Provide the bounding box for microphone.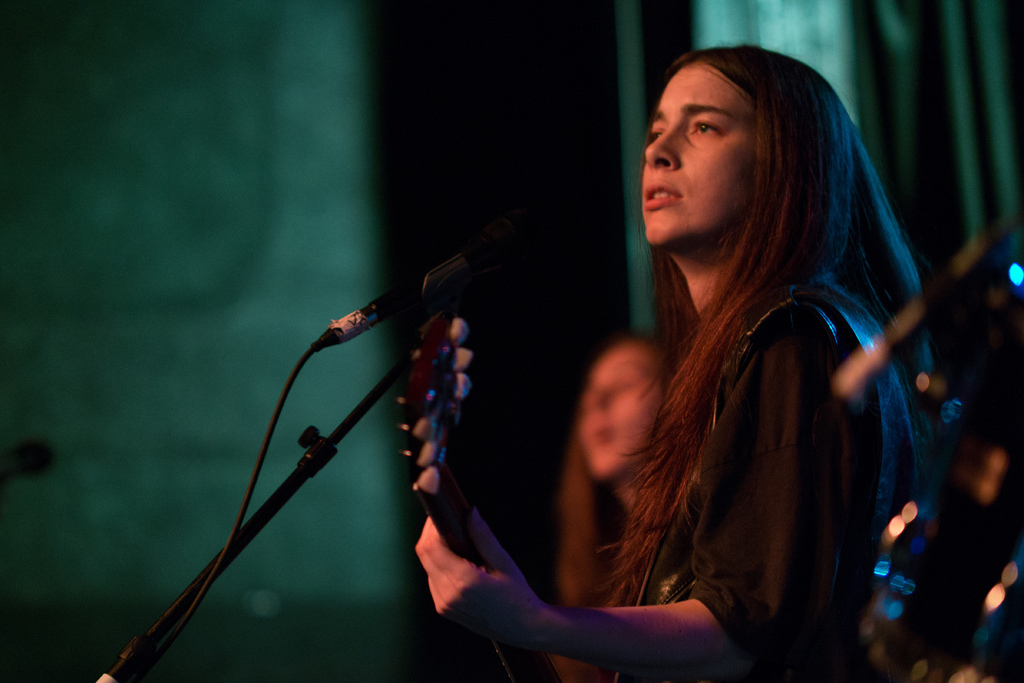
locate(346, 208, 542, 354).
